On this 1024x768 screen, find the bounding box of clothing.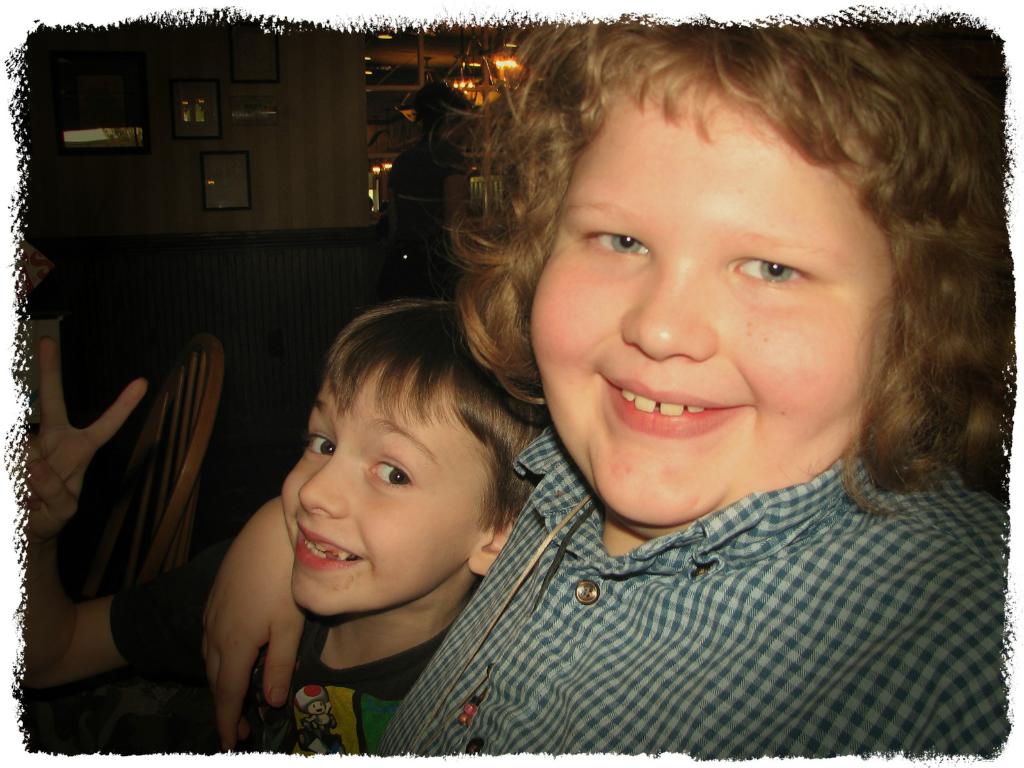
Bounding box: 381 436 1006 762.
